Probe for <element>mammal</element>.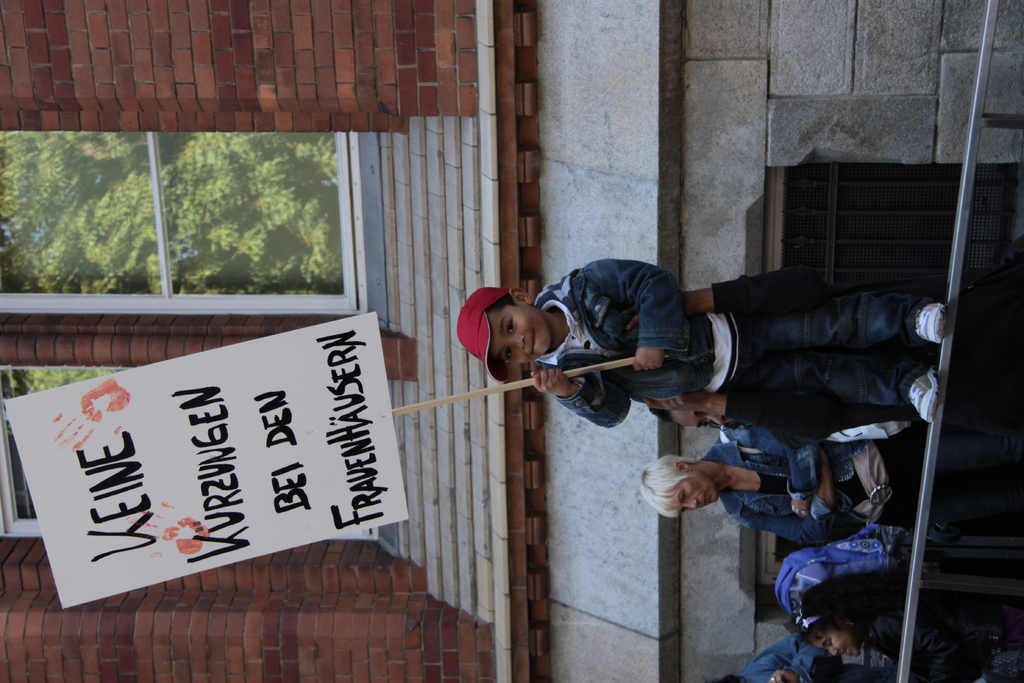
Probe result: (627, 422, 1023, 549).
